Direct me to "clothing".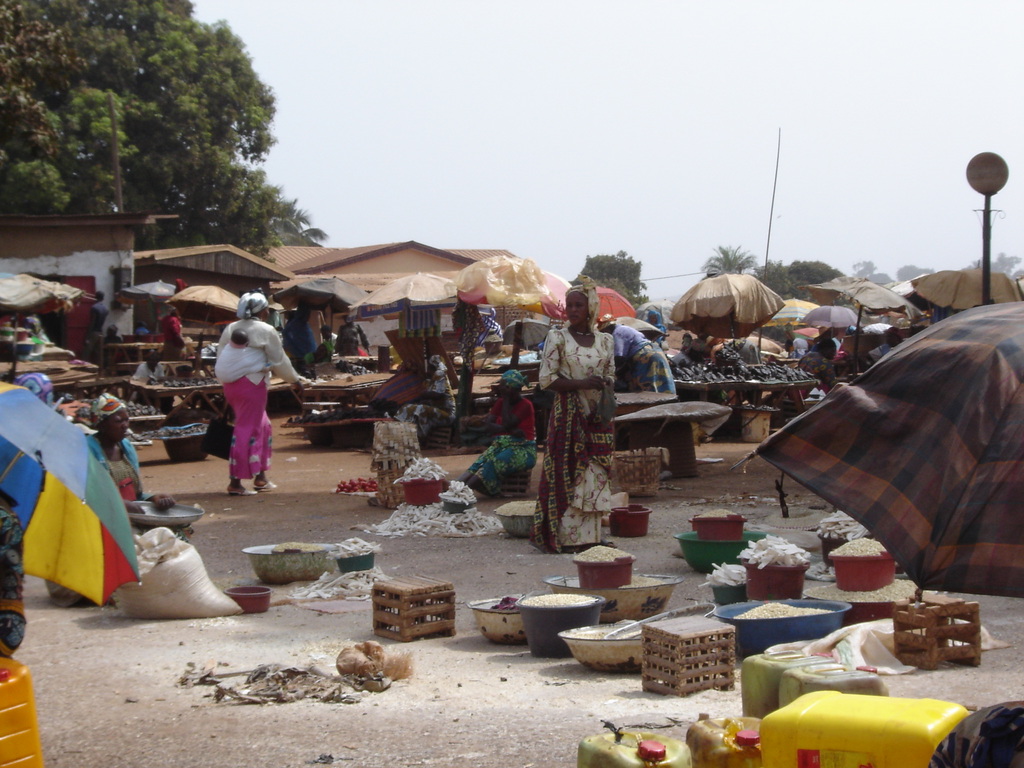
Direction: bbox(529, 325, 616, 554).
